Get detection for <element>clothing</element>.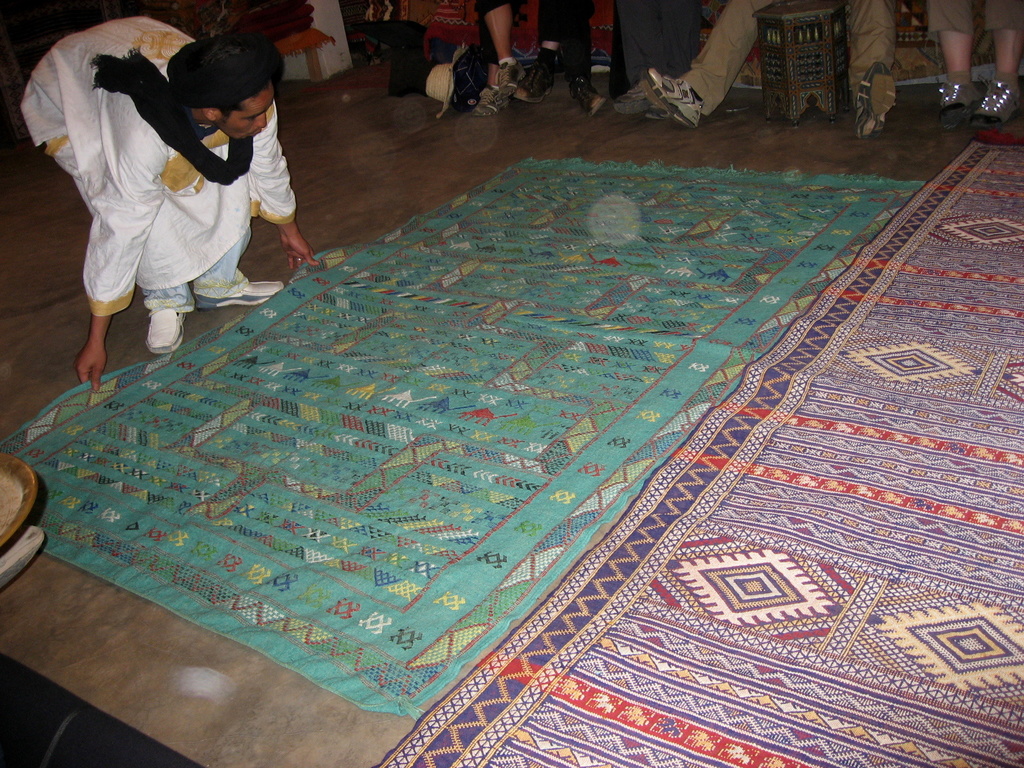
Detection: rect(29, 11, 283, 327).
